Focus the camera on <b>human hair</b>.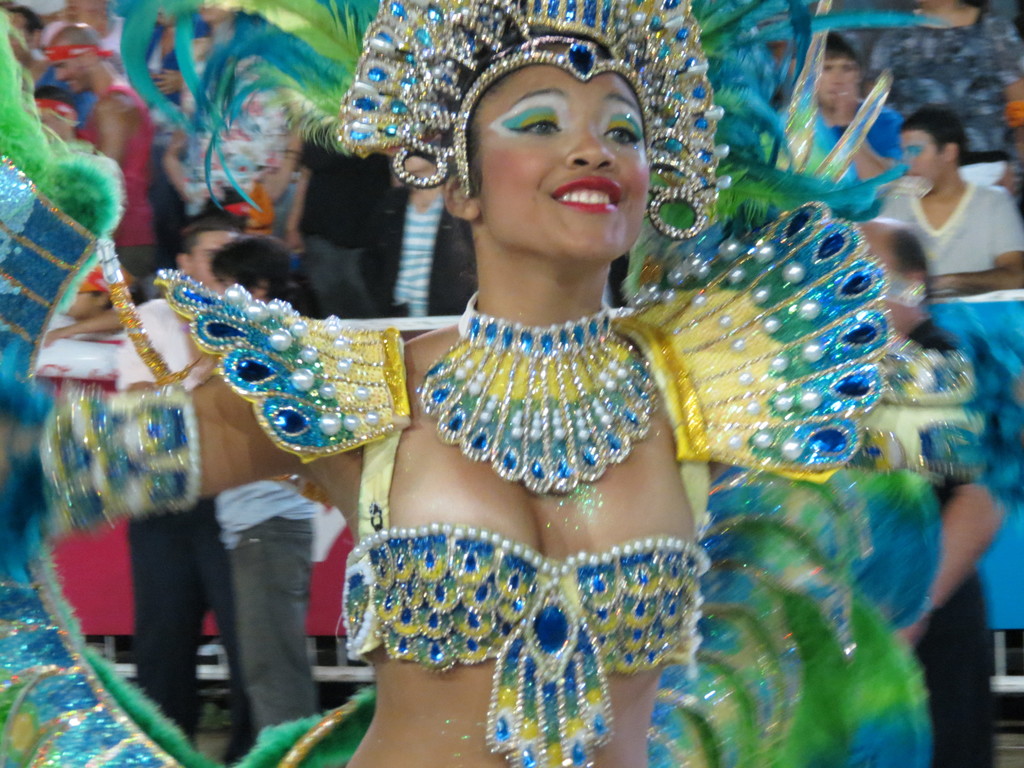
Focus region: <box>822,26,864,67</box>.
